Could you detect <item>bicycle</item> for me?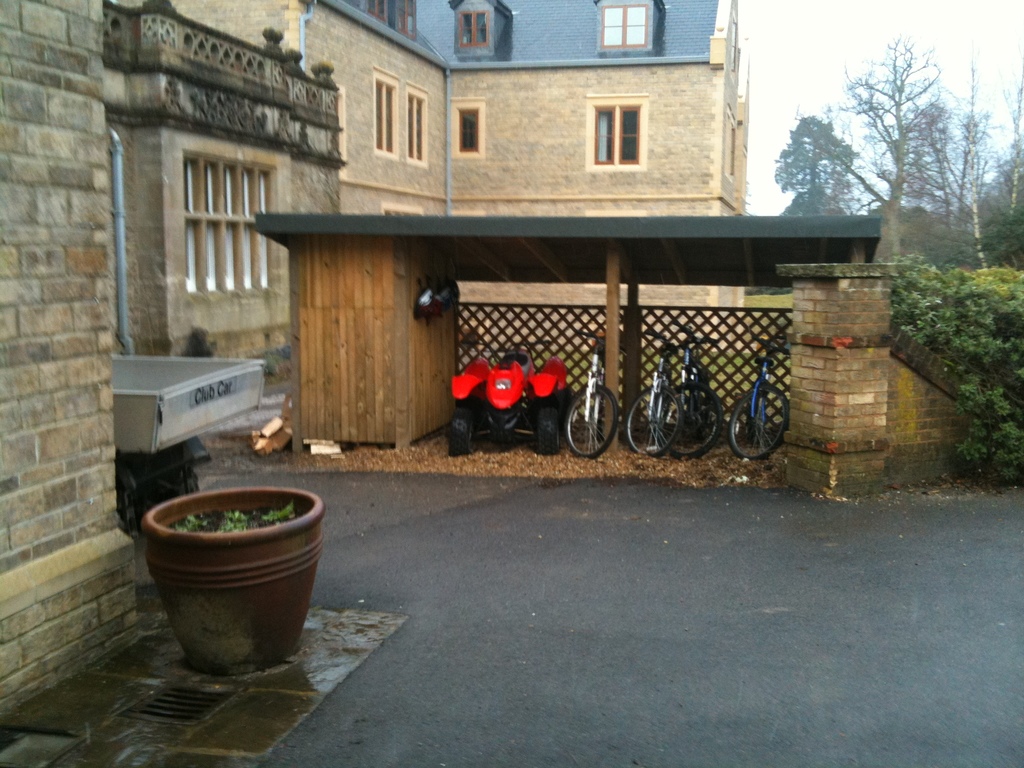
Detection result: box=[660, 324, 723, 461].
